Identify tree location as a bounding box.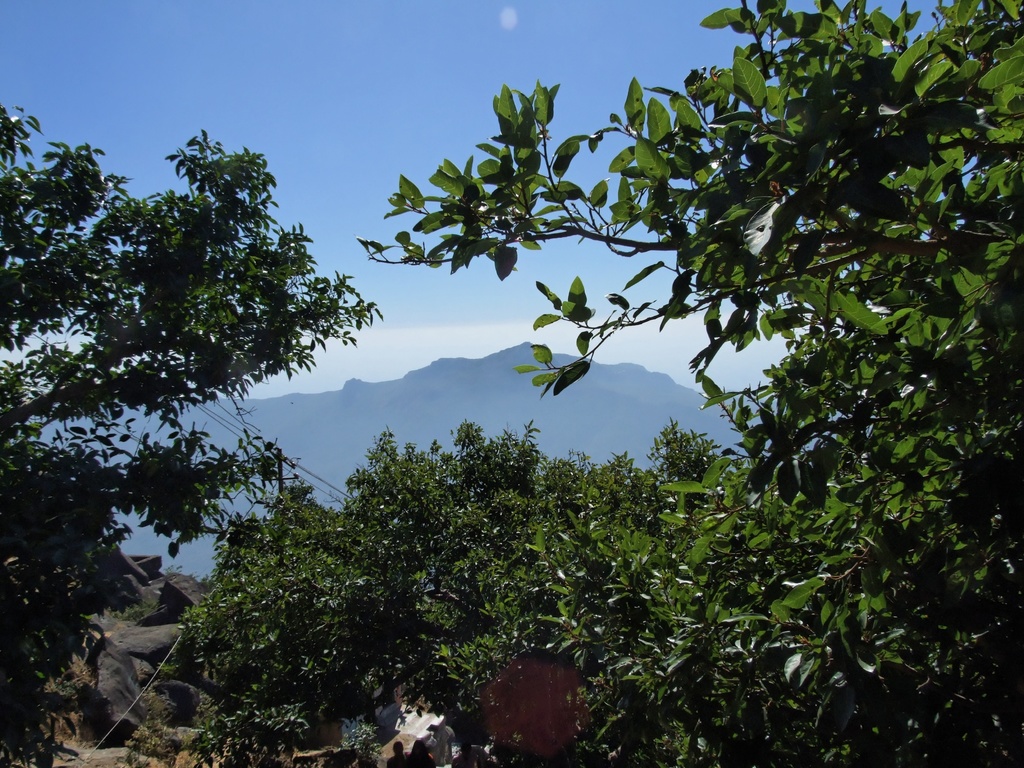
box=[0, 107, 390, 767].
